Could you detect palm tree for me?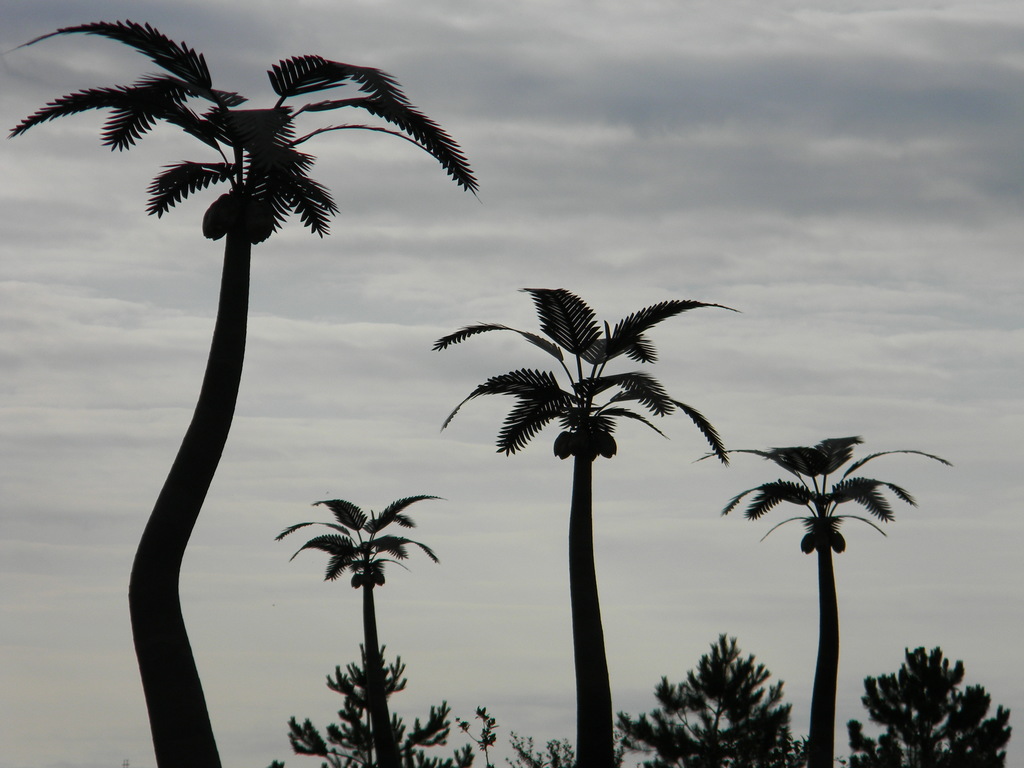
Detection result: Rect(479, 278, 662, 767).
